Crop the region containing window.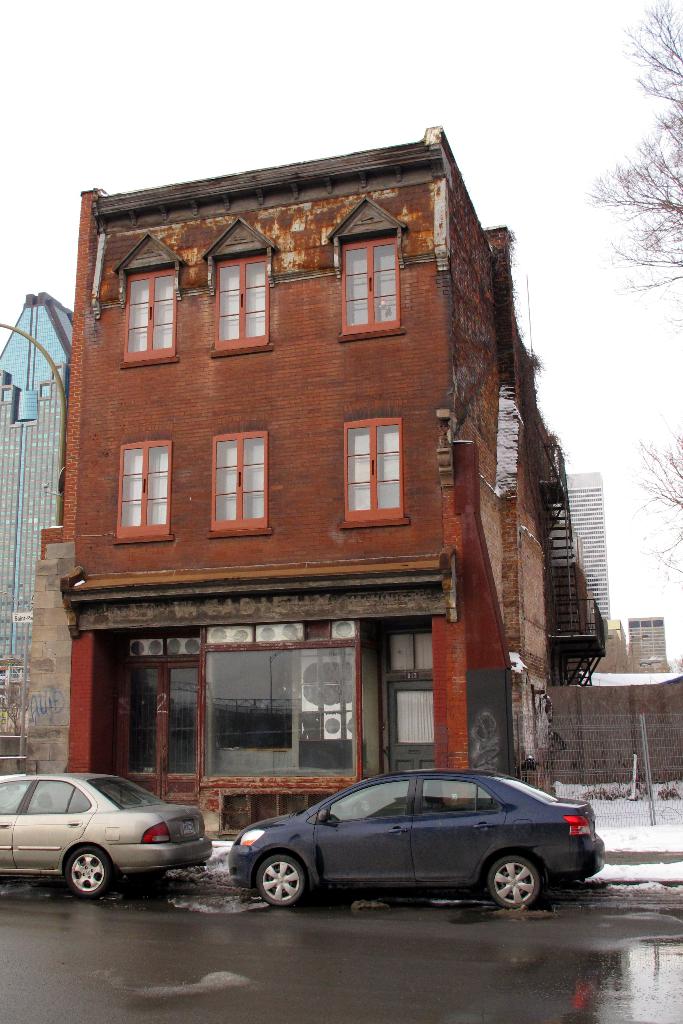
Crop region: {"x1": 110, "y1": 232, "x2": 184, "y2": 367}.
